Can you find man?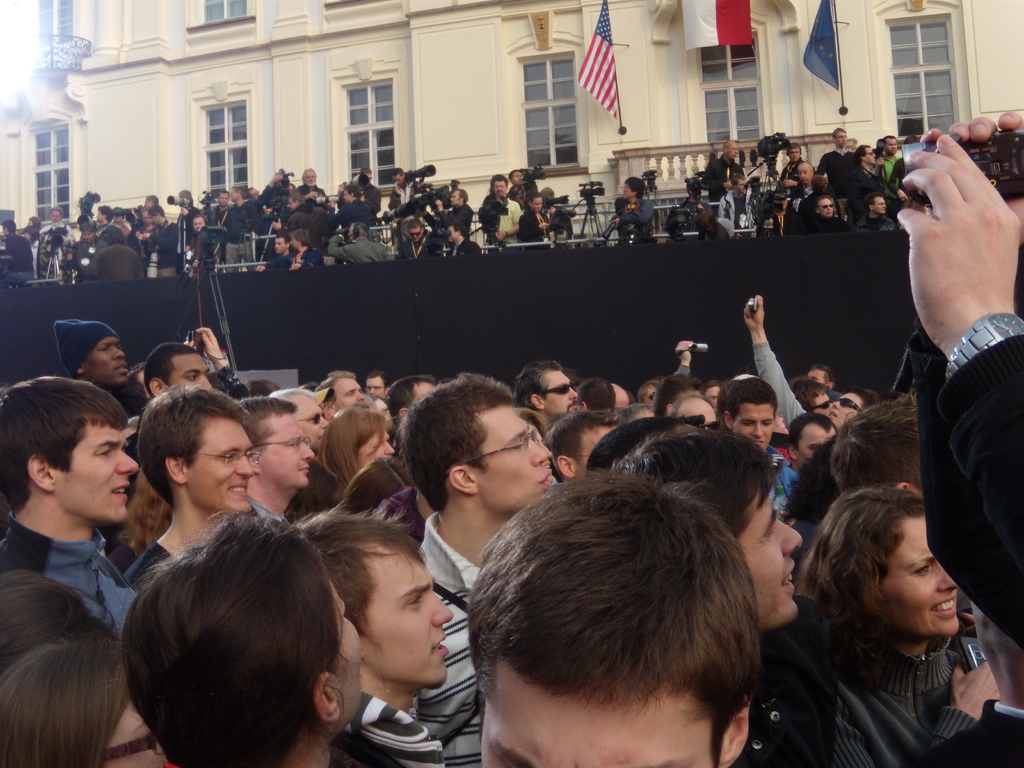
Yes, bounding box: [0, 220, 28, 289].
